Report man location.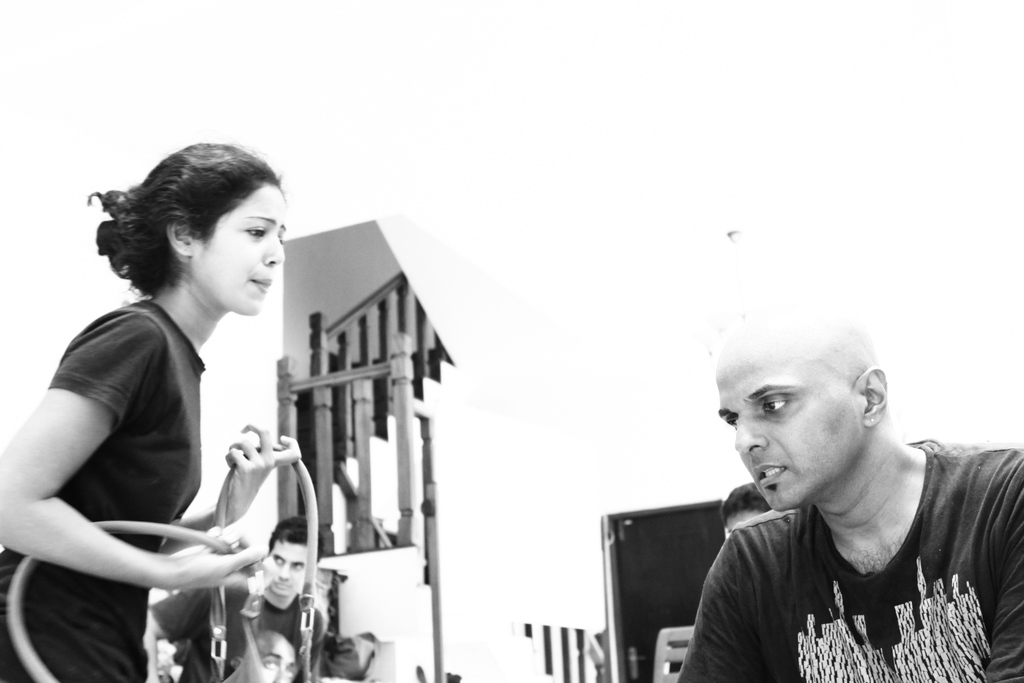
Report: BBox(665, 303, 1021, 682).
